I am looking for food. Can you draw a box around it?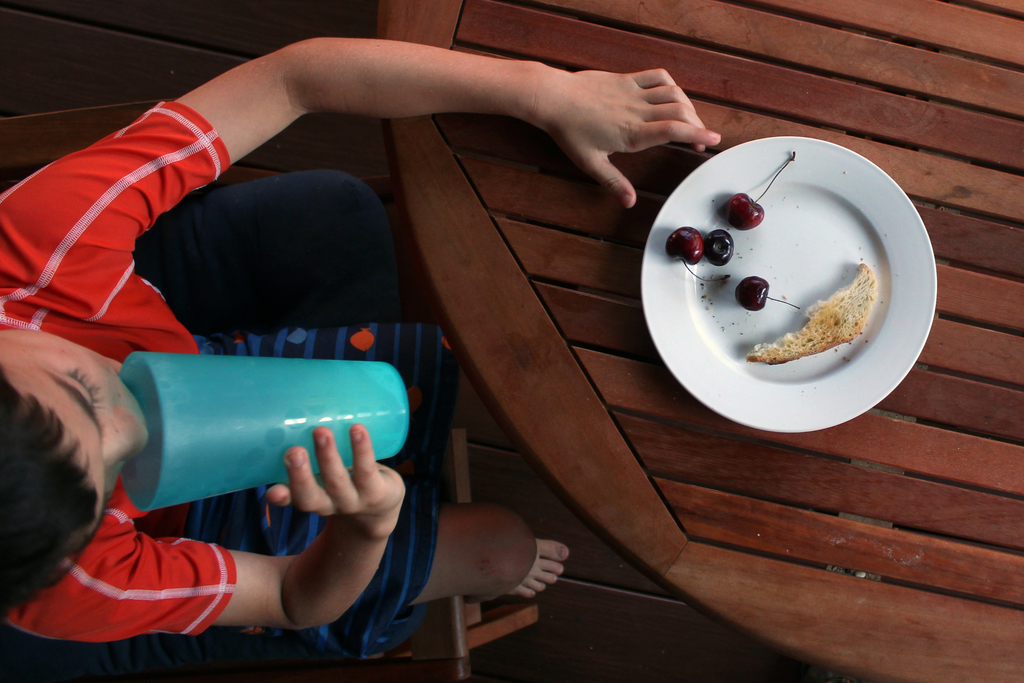
Sure, the bounding box is select_region(662, 226, 732, 284).
